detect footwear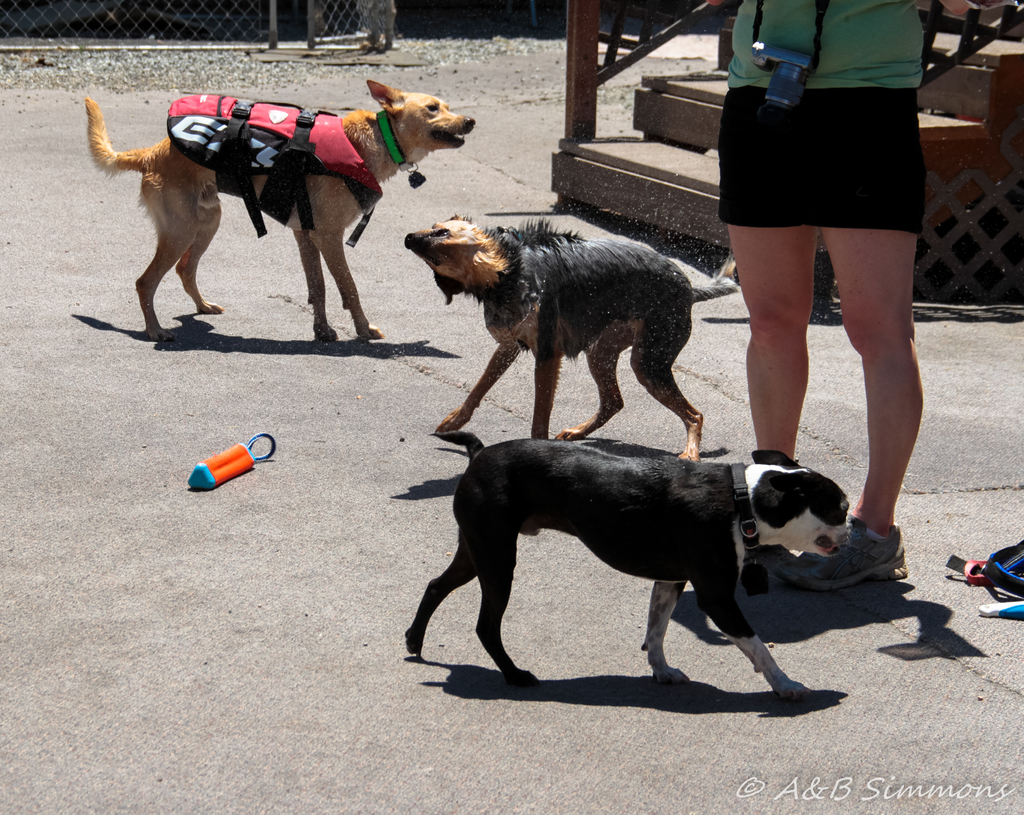
left=770, top=510, right=911, bottom=591
